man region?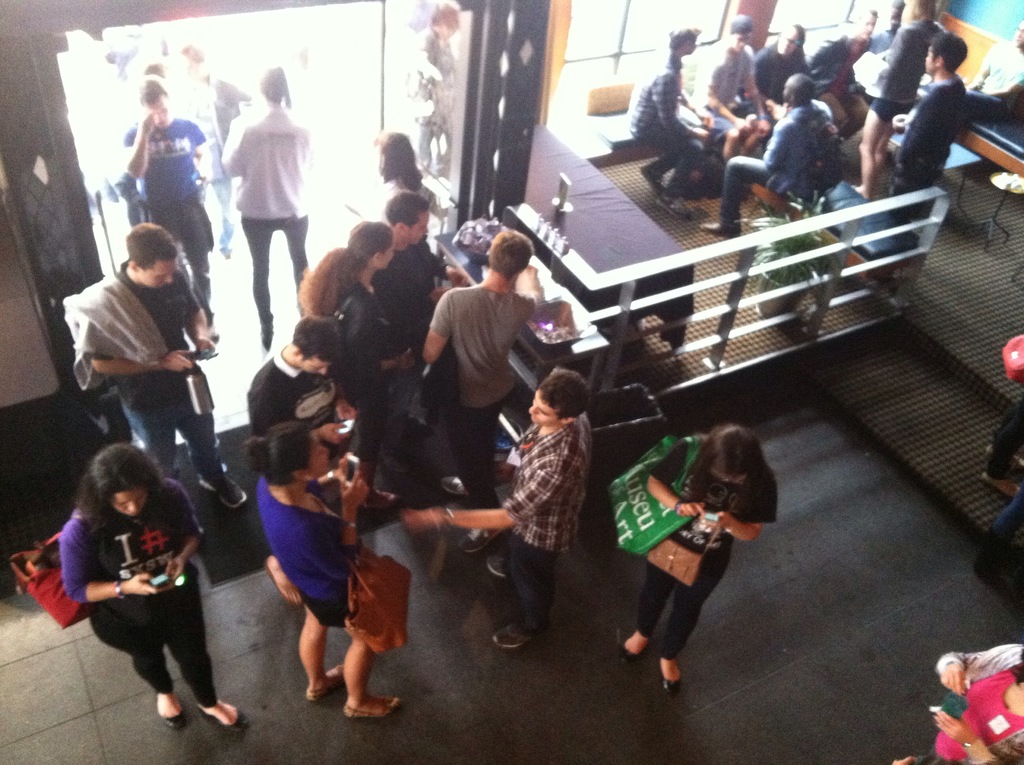
box(174, 42, 252, 261)
